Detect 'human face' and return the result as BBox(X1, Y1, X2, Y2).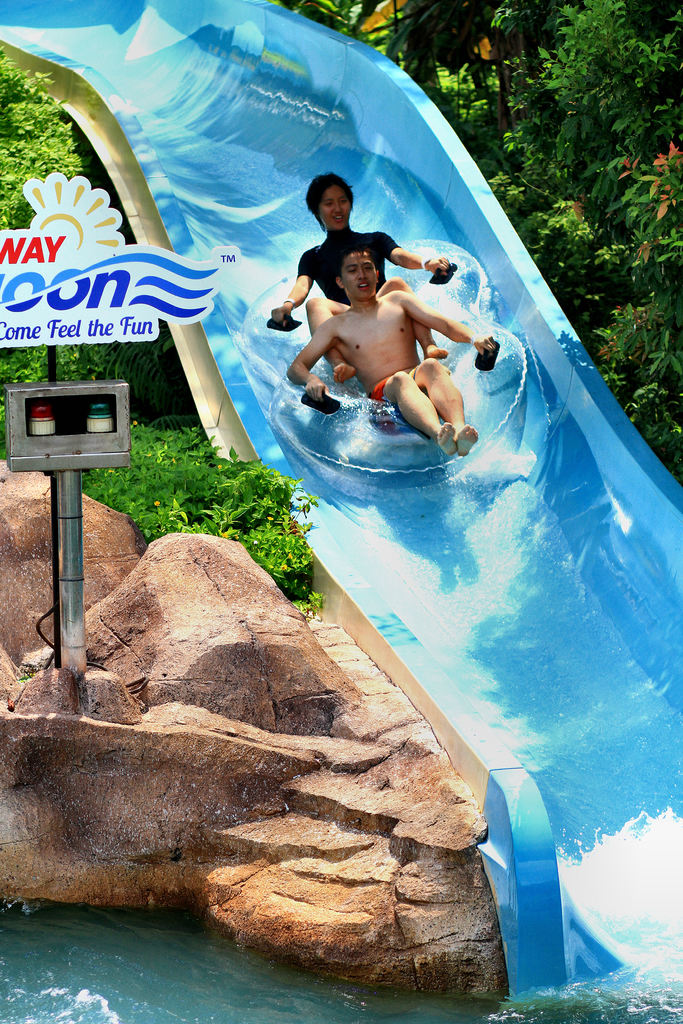
BBox(317, 181, 361, 225).
